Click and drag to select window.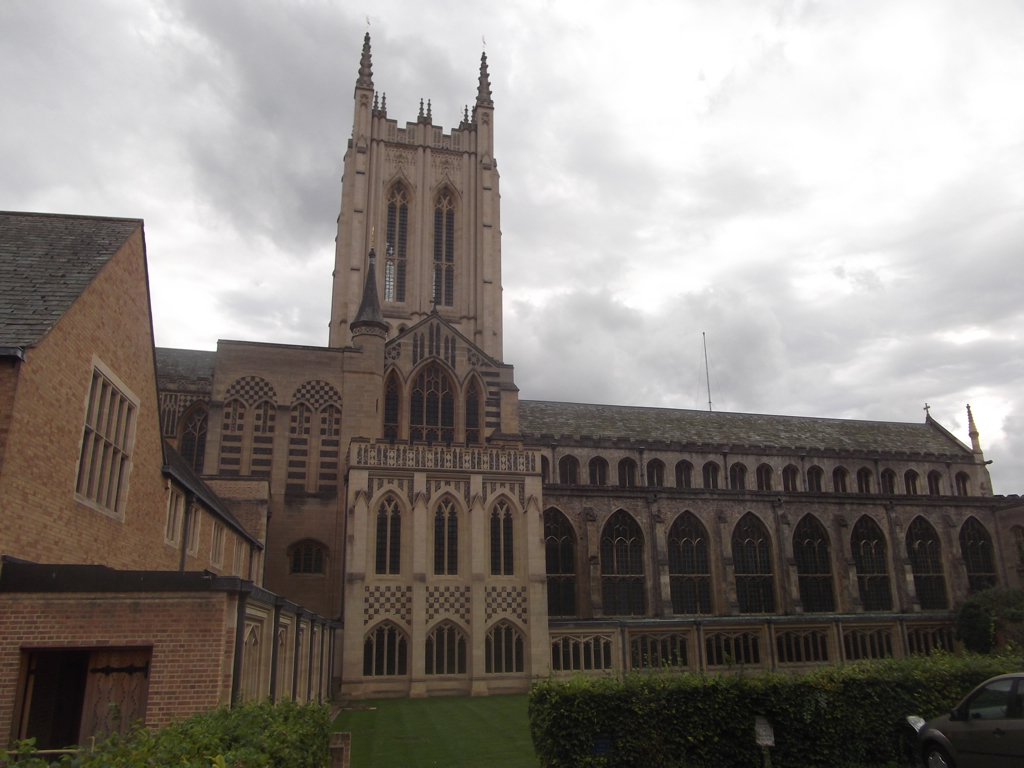
Selection: 780:466:807:494.
